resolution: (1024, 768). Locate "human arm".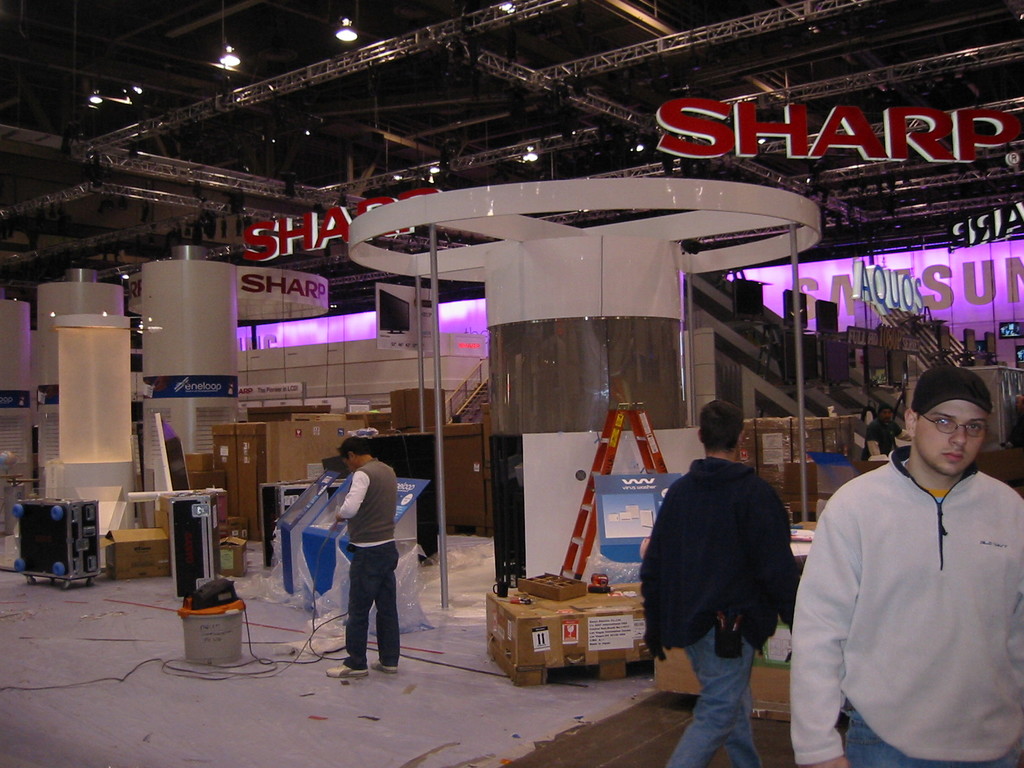
[335, 472, 370, 521].
